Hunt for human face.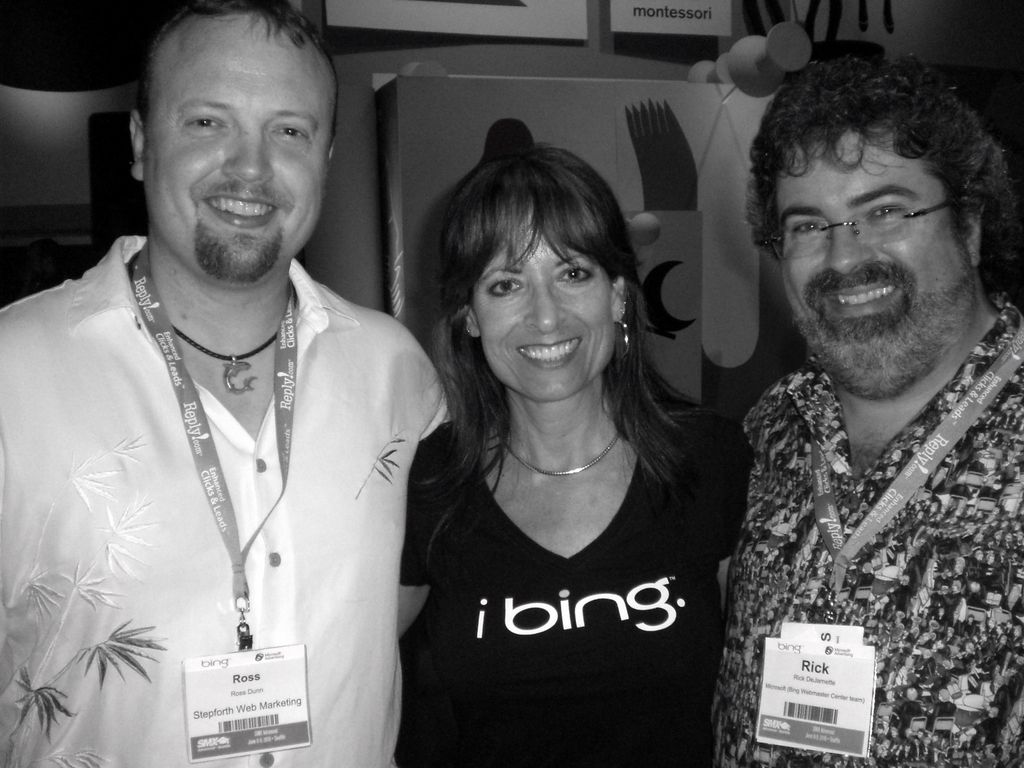
Hunted down at locate(141, 13, 333, 281).
